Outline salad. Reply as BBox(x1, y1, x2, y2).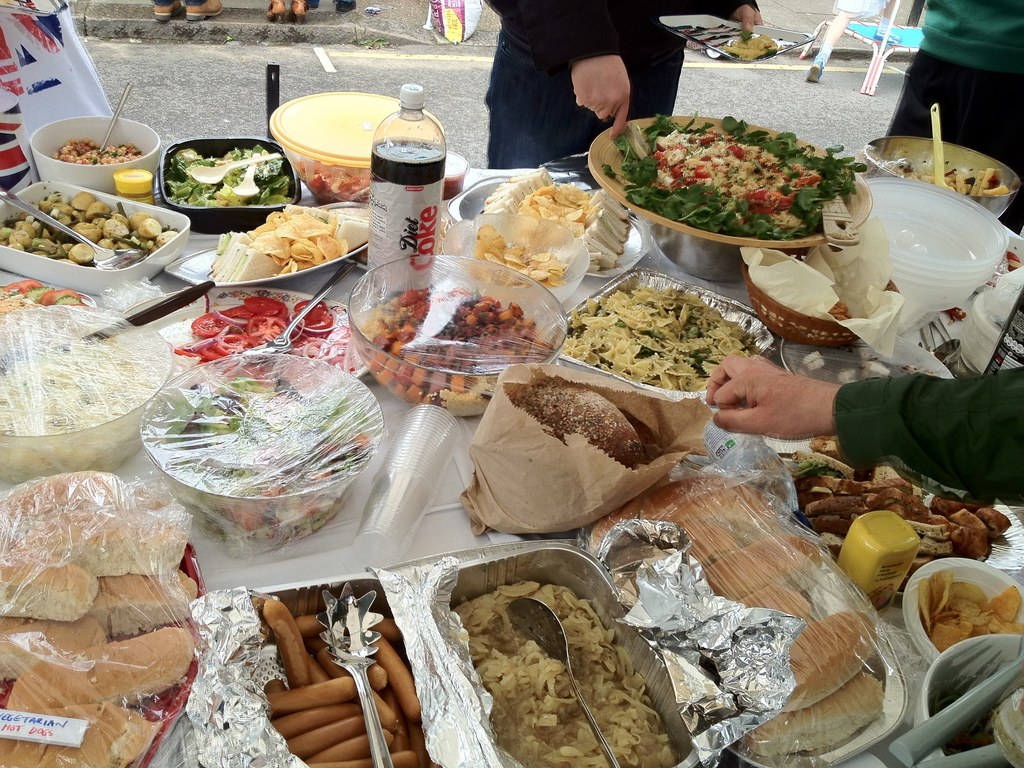
BBox(604, 109, 870, 240).
